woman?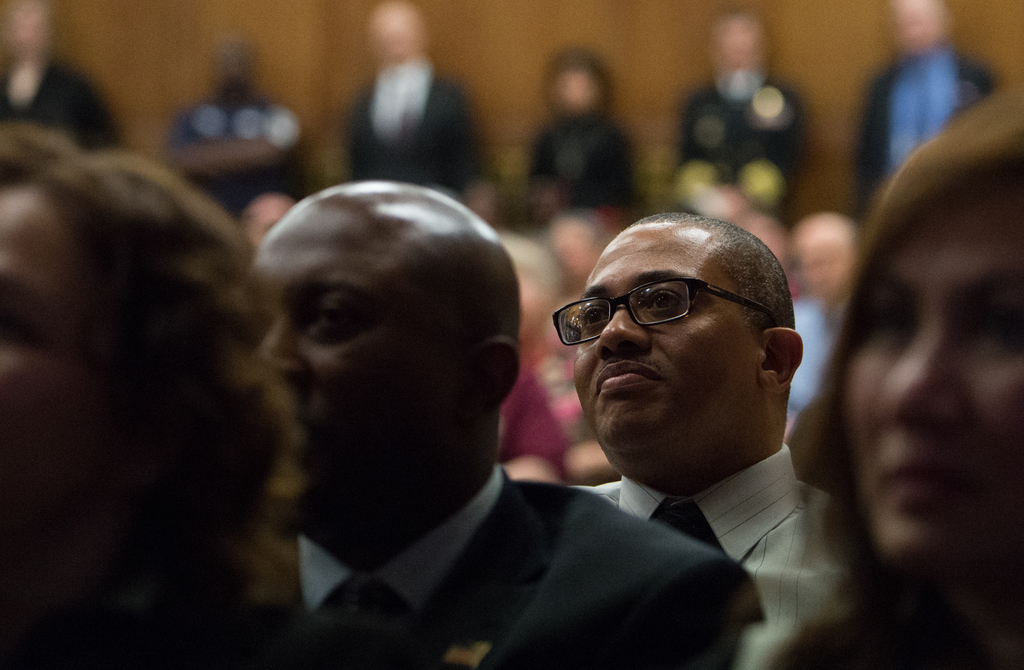
bbox(804, 67, 1023, 667)
